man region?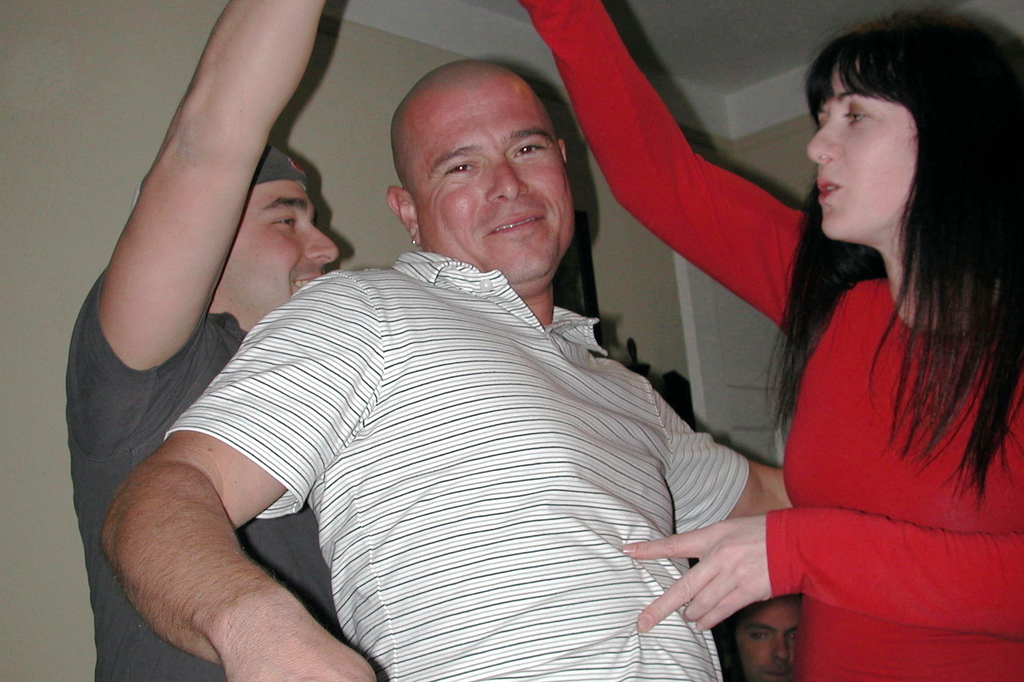
<bbox>64, 0, 342, 681</bbox>
